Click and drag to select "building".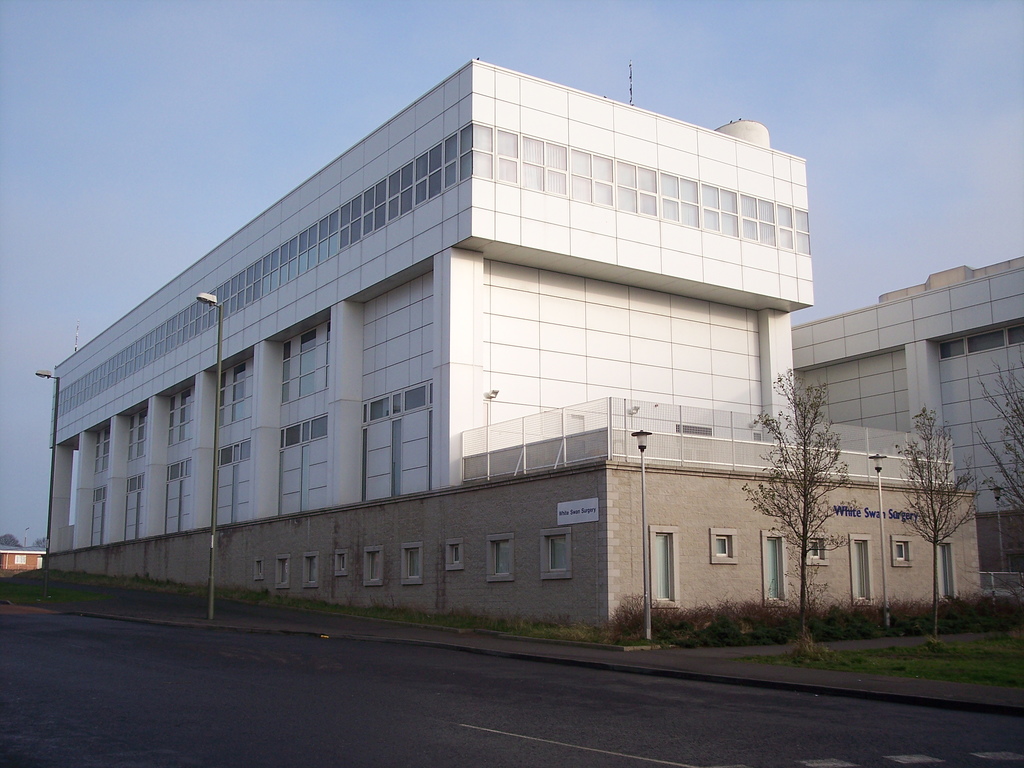
Selection: x1=40 y1=52 x2=1023 y2=630.
